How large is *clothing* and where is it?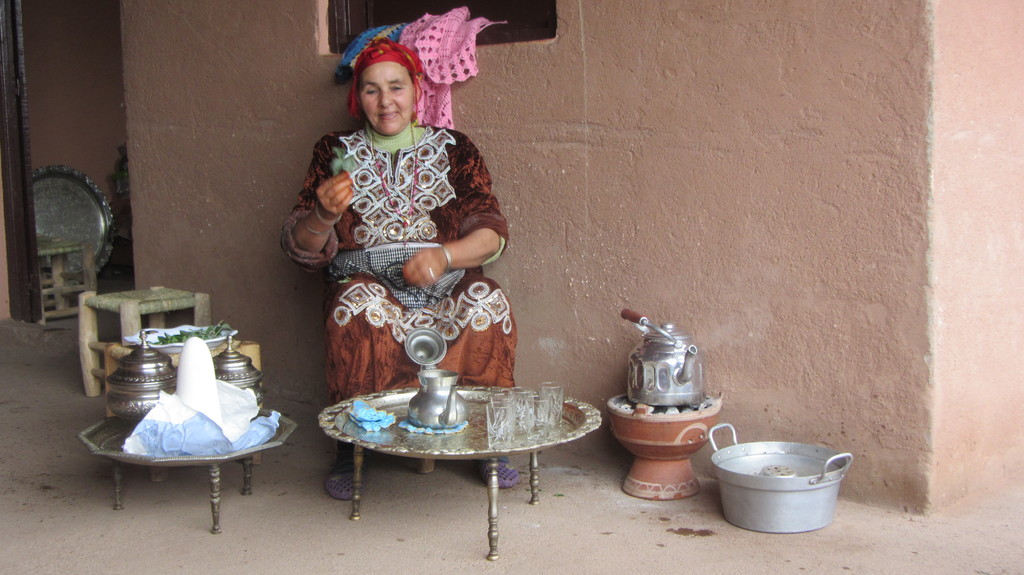
Bounding box: {"x1": 307, "y1": 106, "x2": 494, "y2": 380}.
